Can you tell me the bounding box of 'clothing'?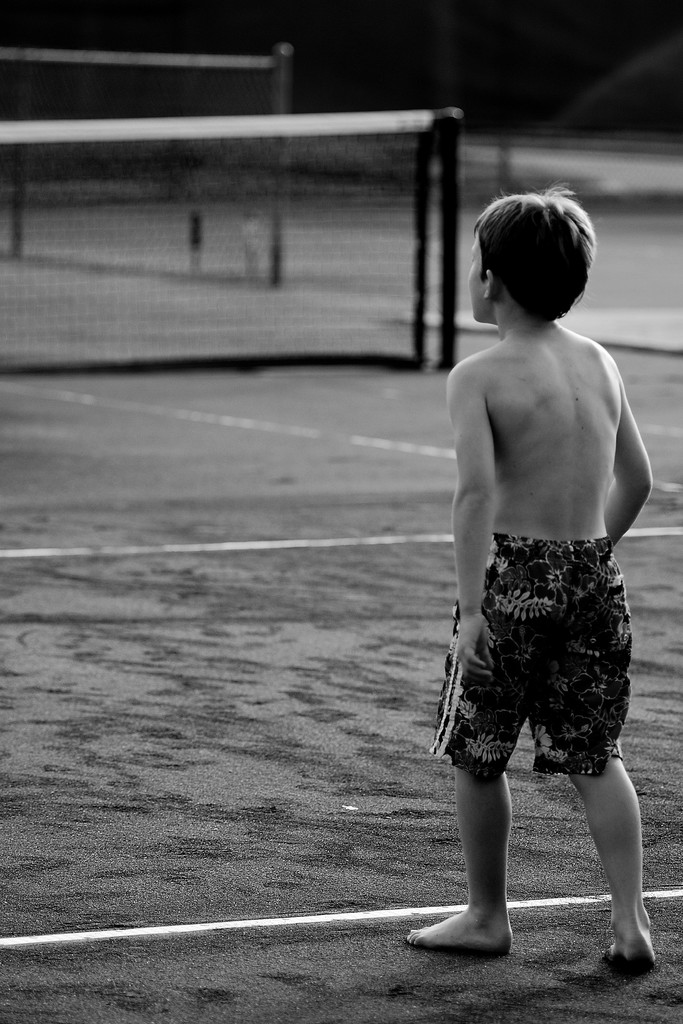
l=418, t=528, r=636, b=774.
